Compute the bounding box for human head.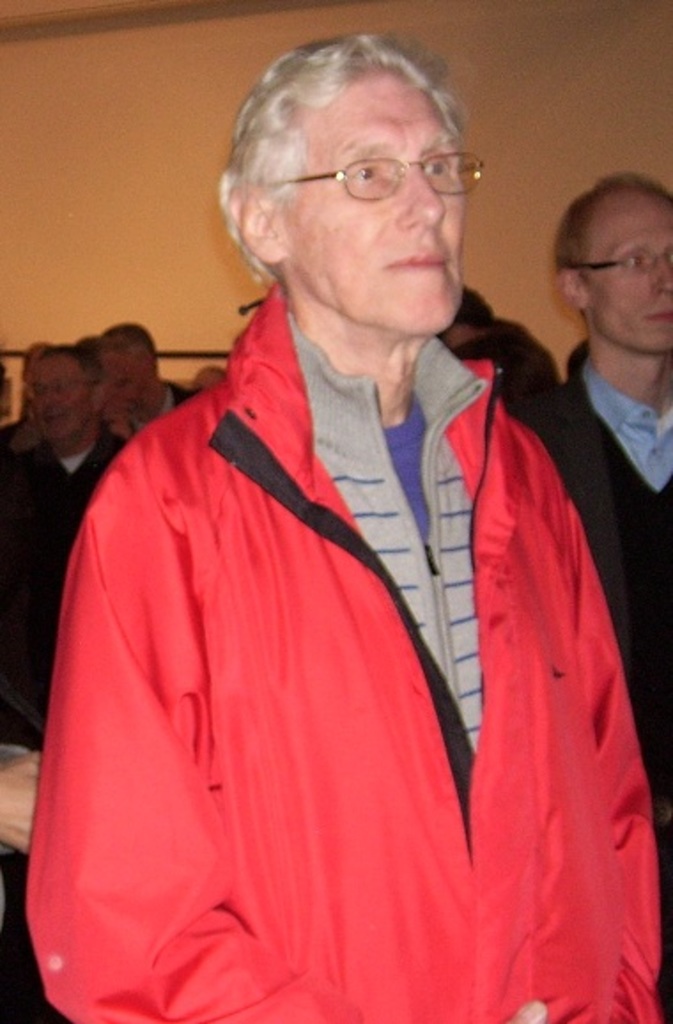
549/168/671/353.
